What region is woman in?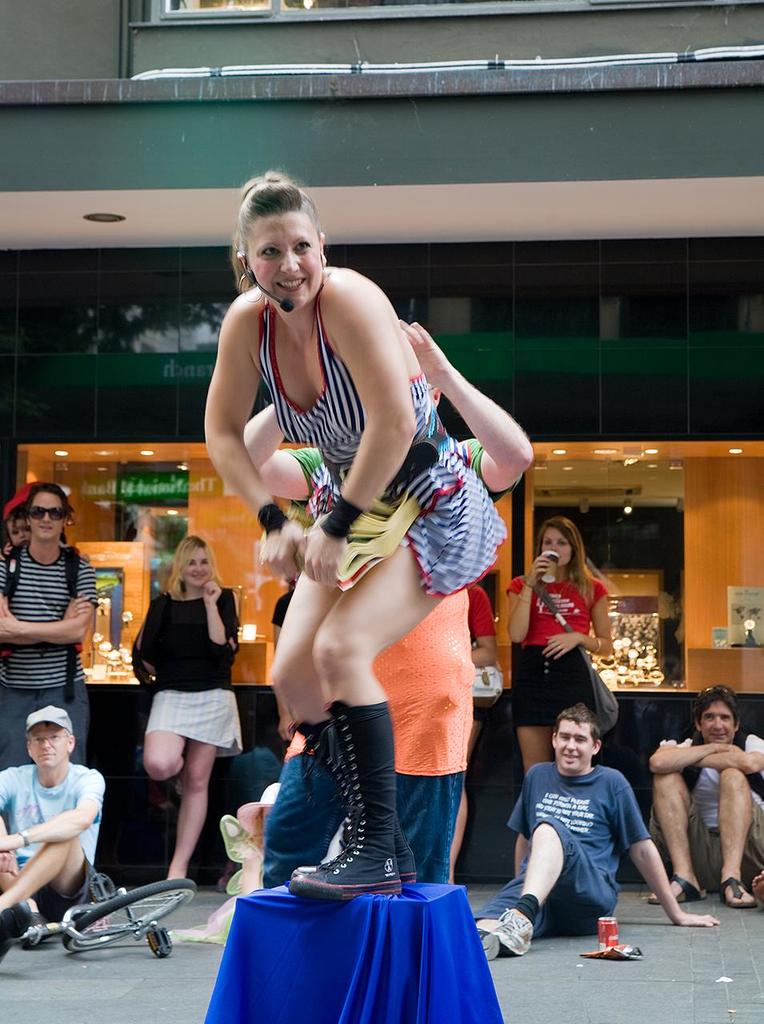
(498,514,616,786).
